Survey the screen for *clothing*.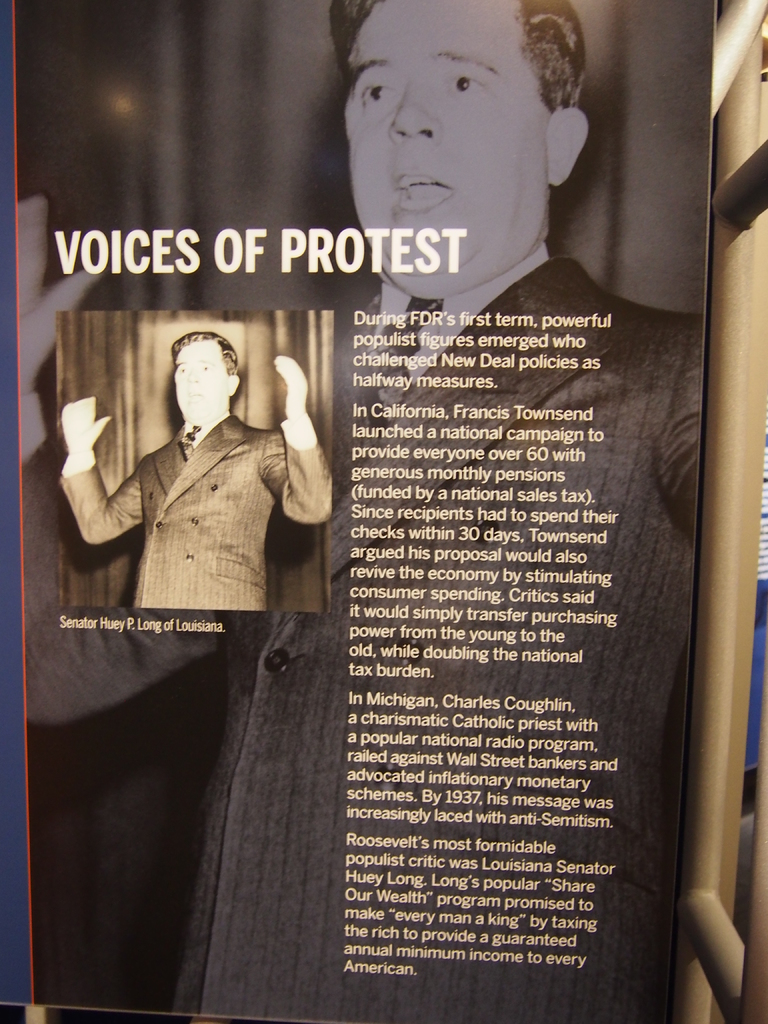
Survey found: [left=67, top=367, right=328, bottom=636].
